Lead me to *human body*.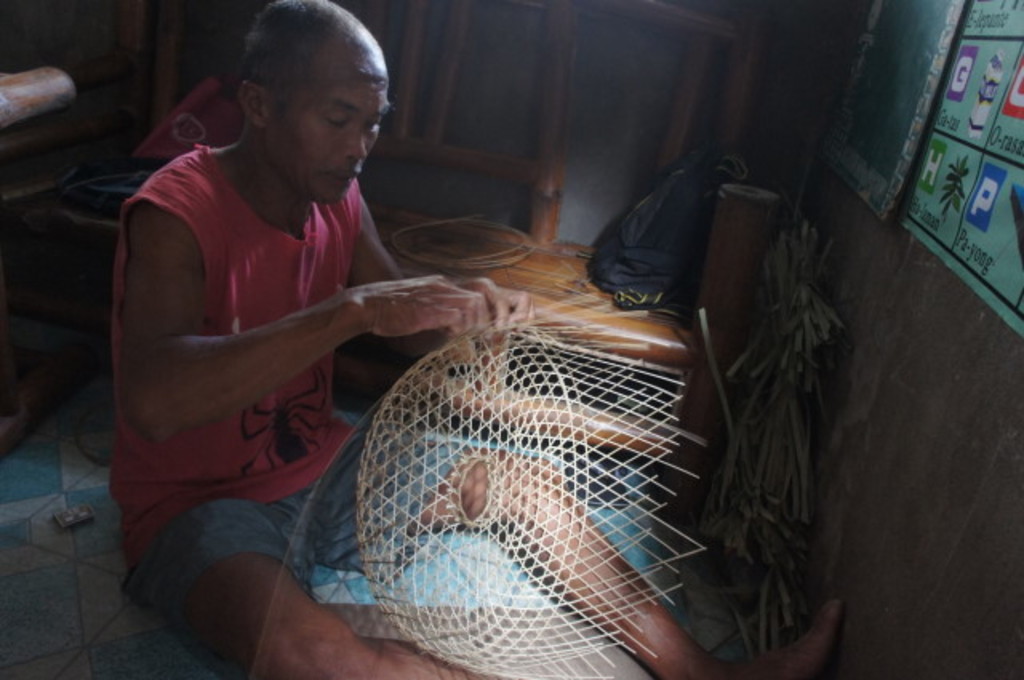
Lead to box=[131, 56, 779, 659].
